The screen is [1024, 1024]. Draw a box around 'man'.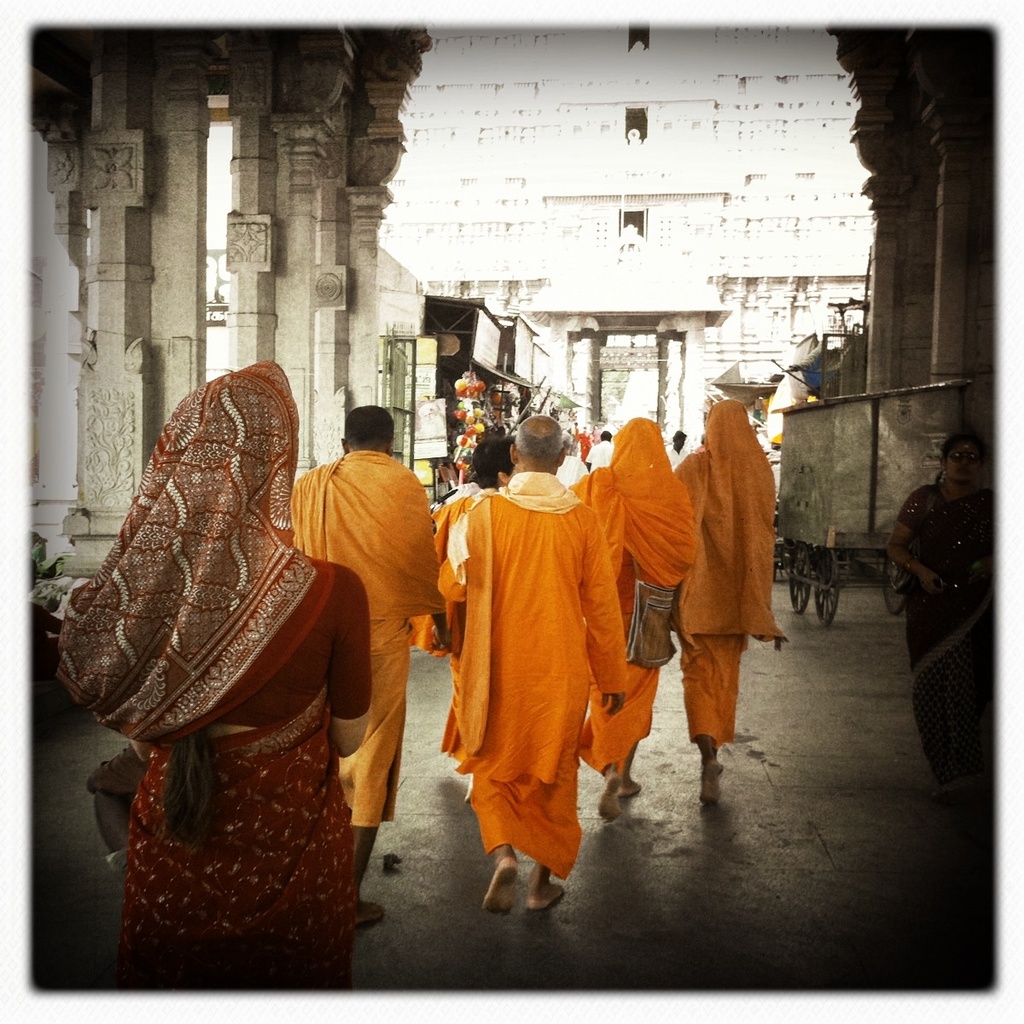
<region>579, 428, 613, 475</region>.
